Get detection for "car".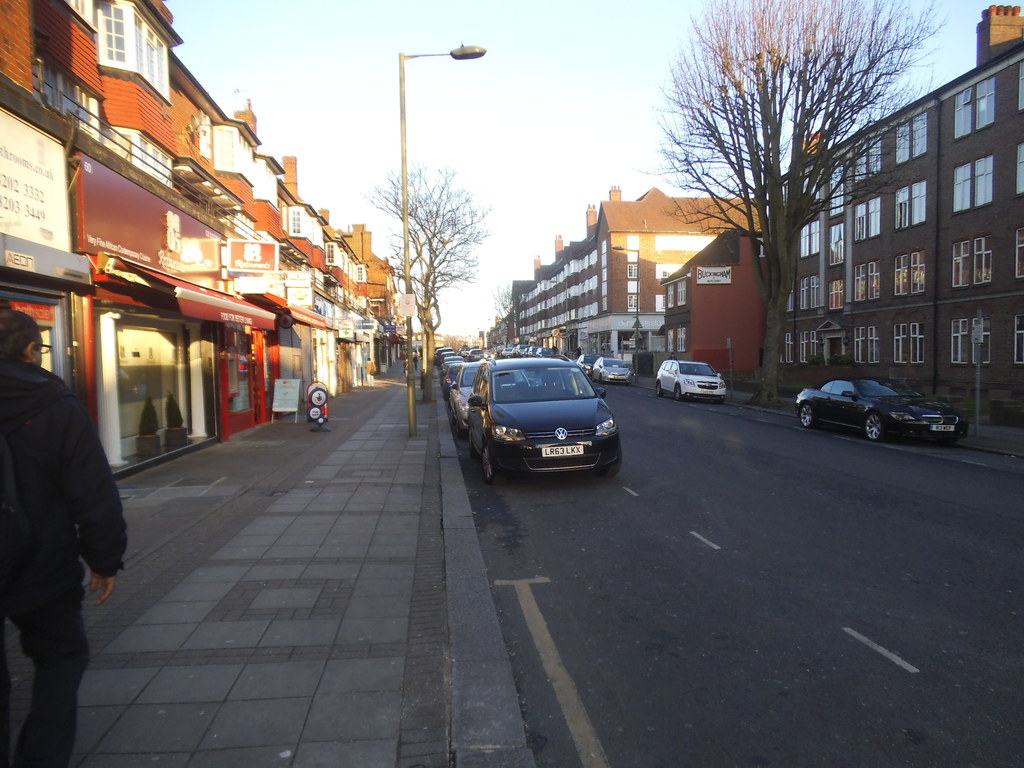
Detection: rect(451, 362, 481, 433).
